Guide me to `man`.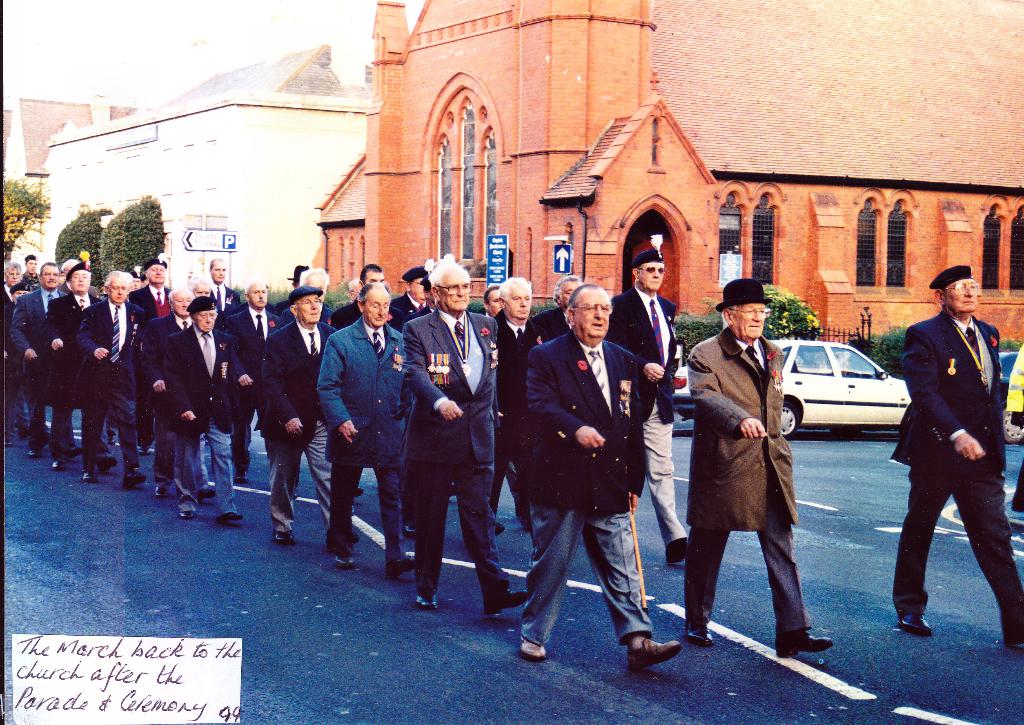
Guidance: 345, 282, 362, 294.
